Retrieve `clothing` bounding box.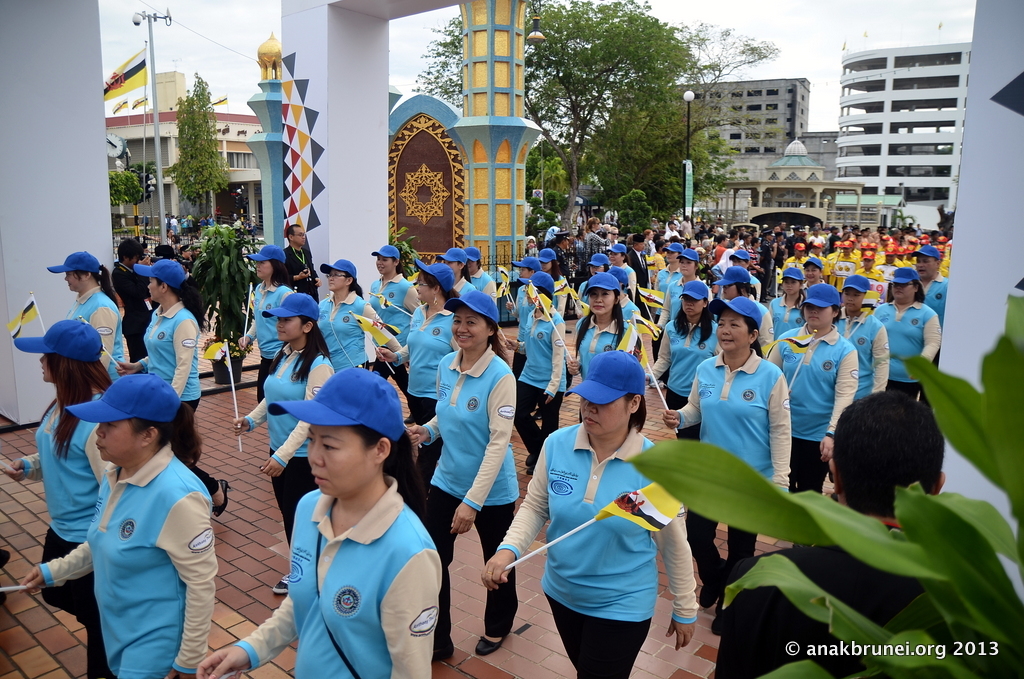
Bounding box: (747, 268, 765, 302).
